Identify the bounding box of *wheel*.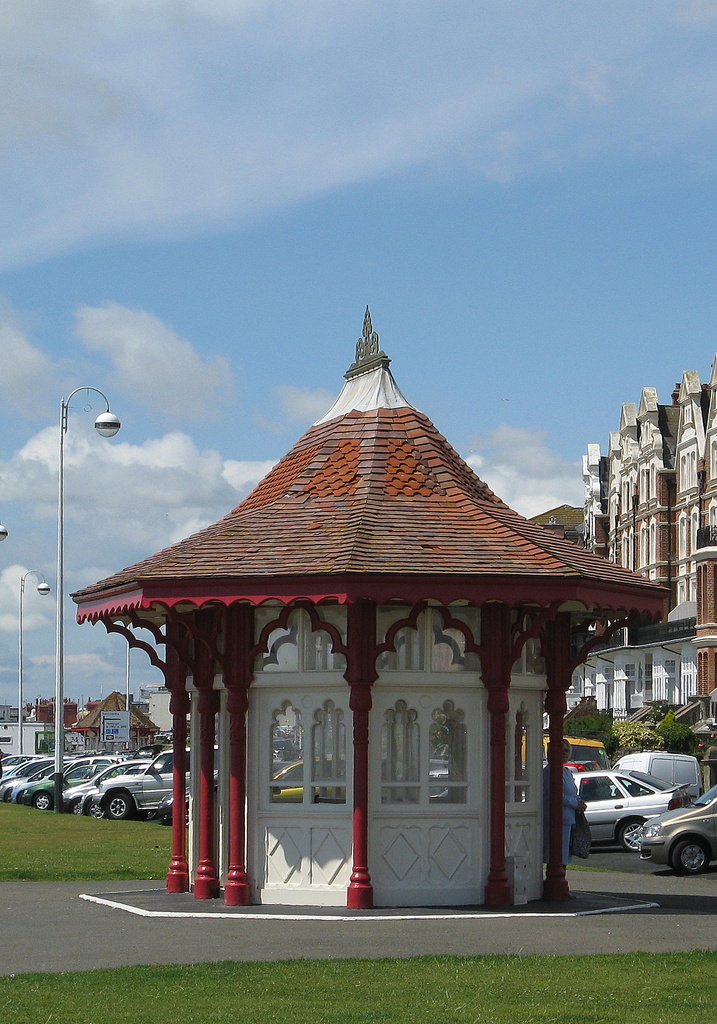
<region>670, 832, 711, 872</region>.
